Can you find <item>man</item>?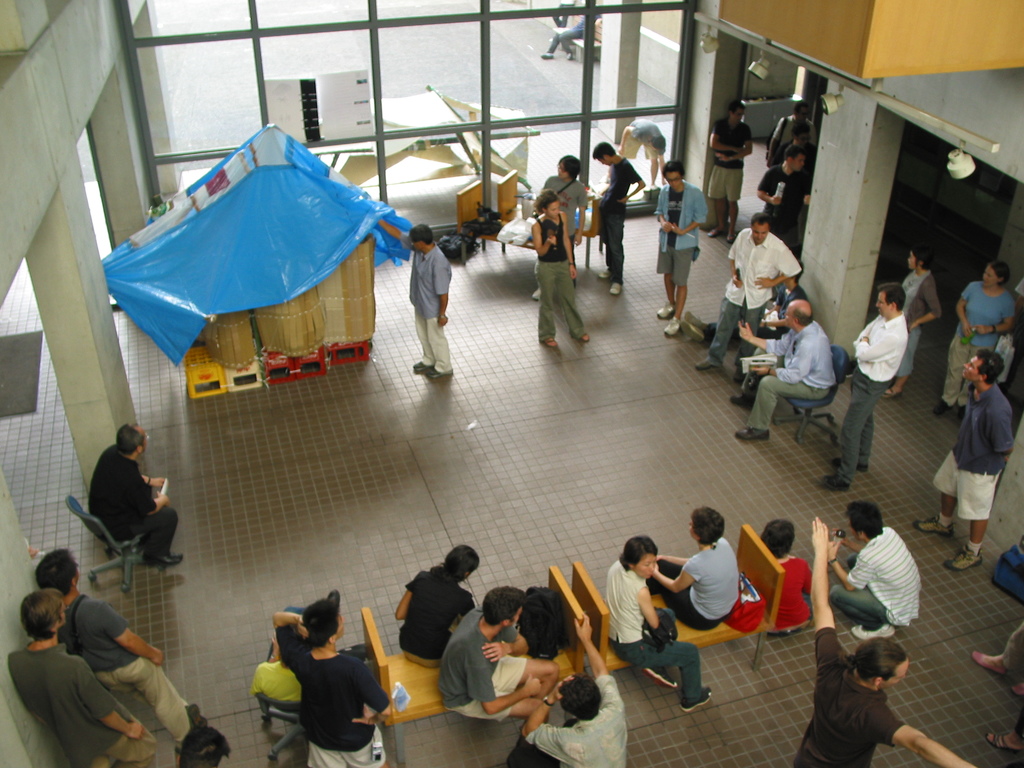
Yes, bounding box: Rect(794, 518, 982, 767).
